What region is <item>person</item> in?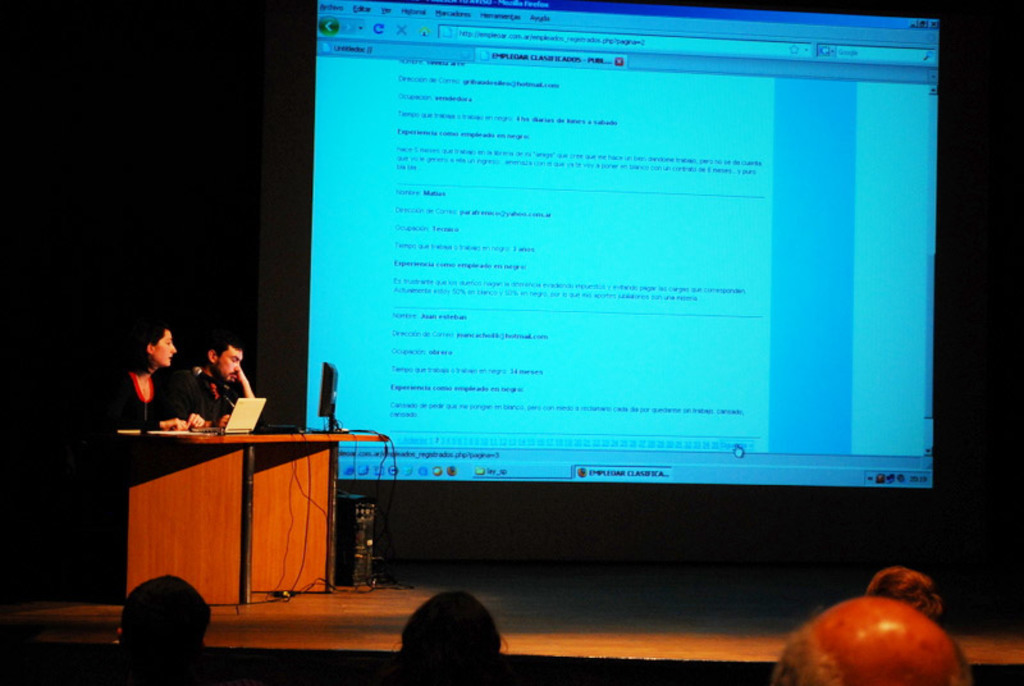
box(384, 594, 508, 685).
